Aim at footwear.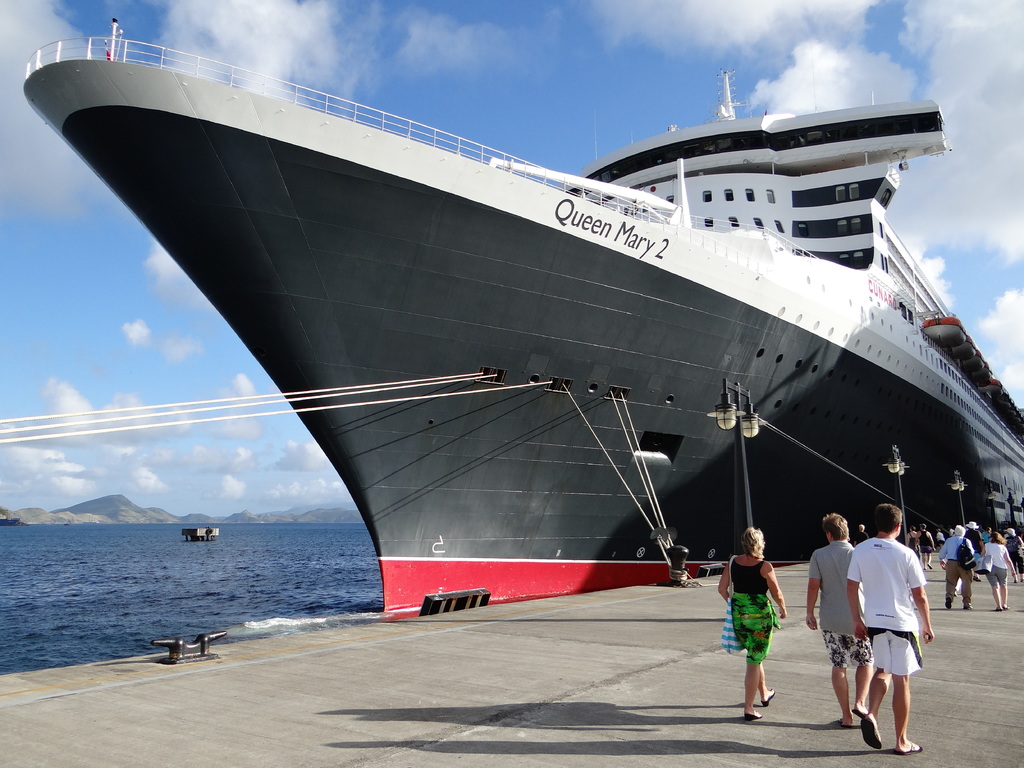
Aimed at detection(961, 603, 976, 612).
